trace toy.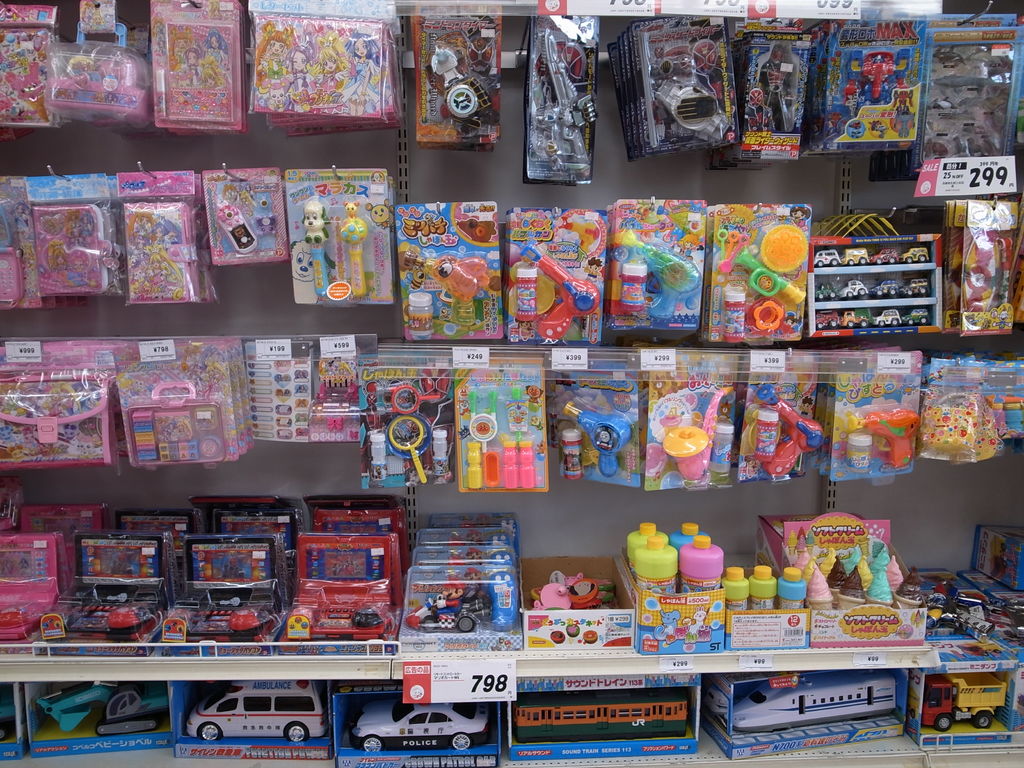
Traced to {"x1": 511, "y1": 691, "x2": 690, "y2": 743}.
